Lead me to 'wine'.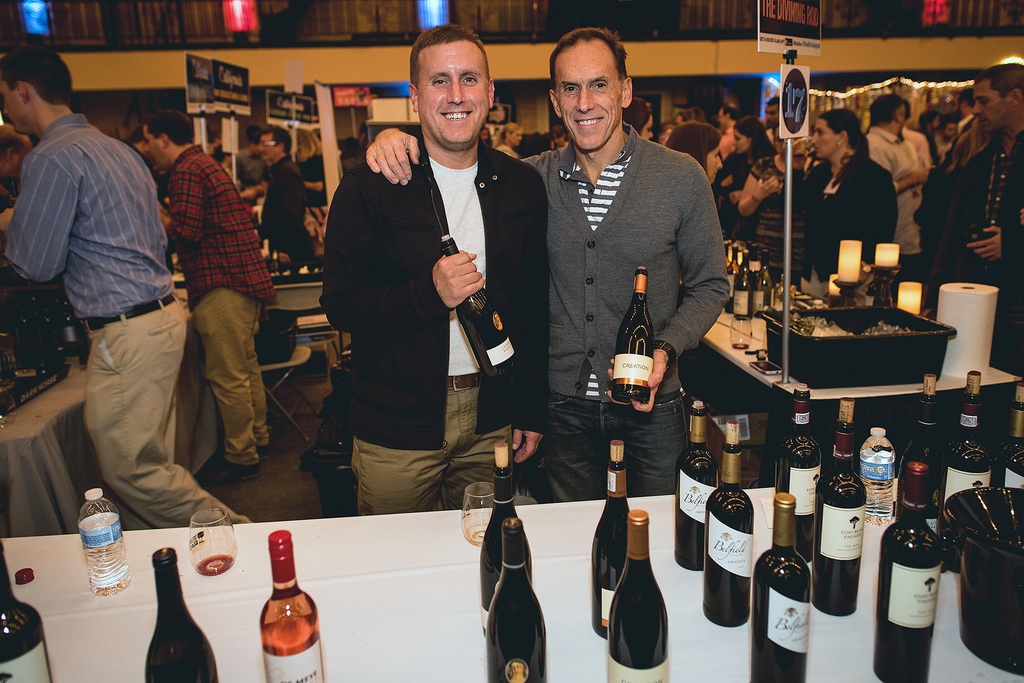
Lead to 260 530 326 682.
